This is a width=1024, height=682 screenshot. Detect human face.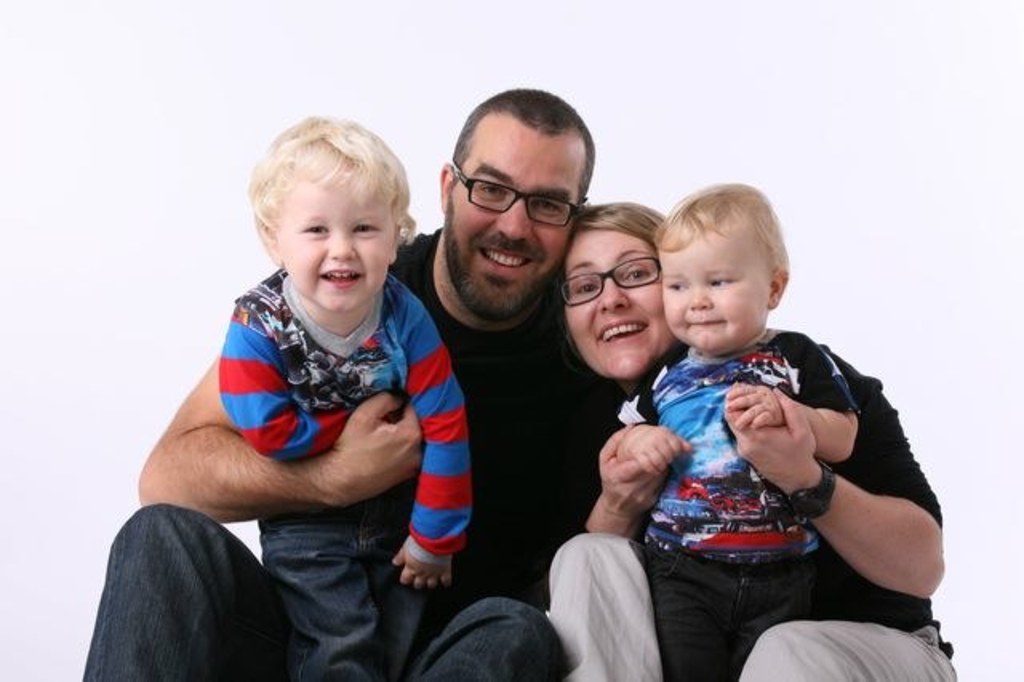
box(666, 232, 770, 352).
